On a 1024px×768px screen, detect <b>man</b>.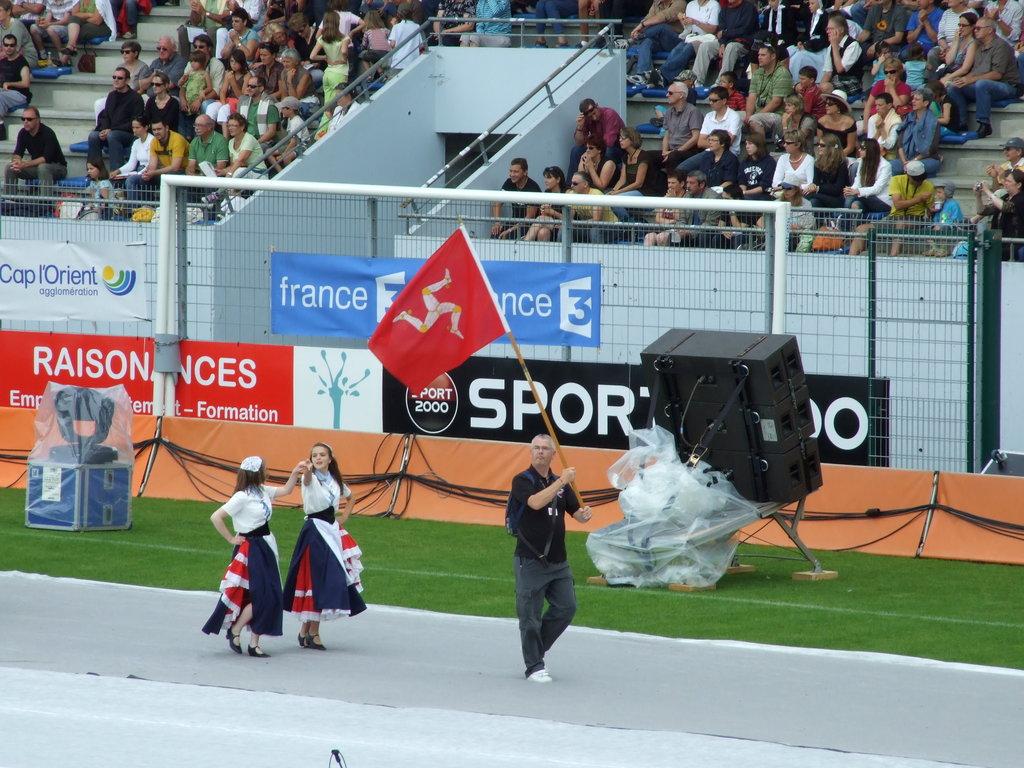
[x1=188, y1=0, x2=235, y2=31].
